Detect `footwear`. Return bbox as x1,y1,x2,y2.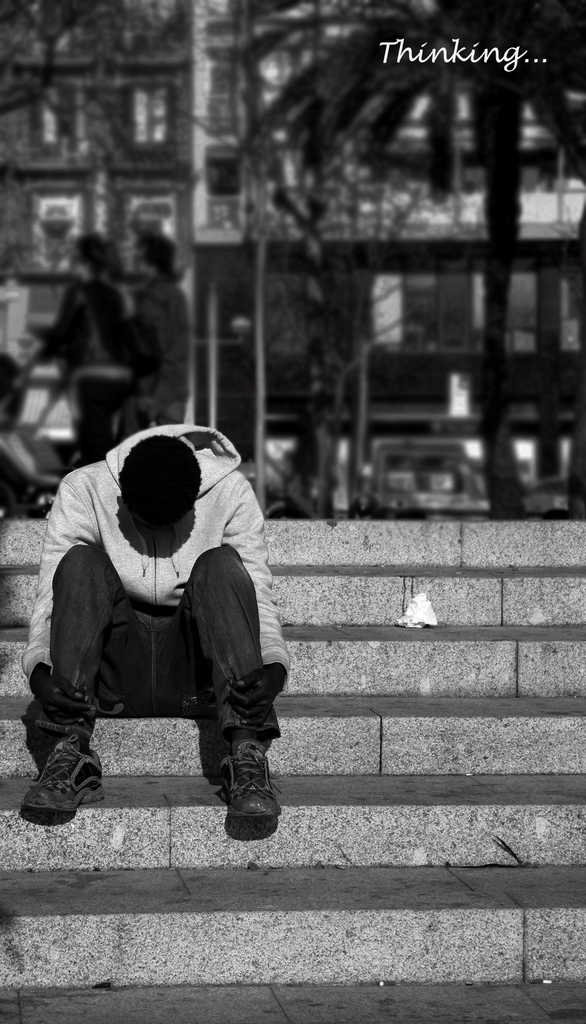
17,738,116,827.
